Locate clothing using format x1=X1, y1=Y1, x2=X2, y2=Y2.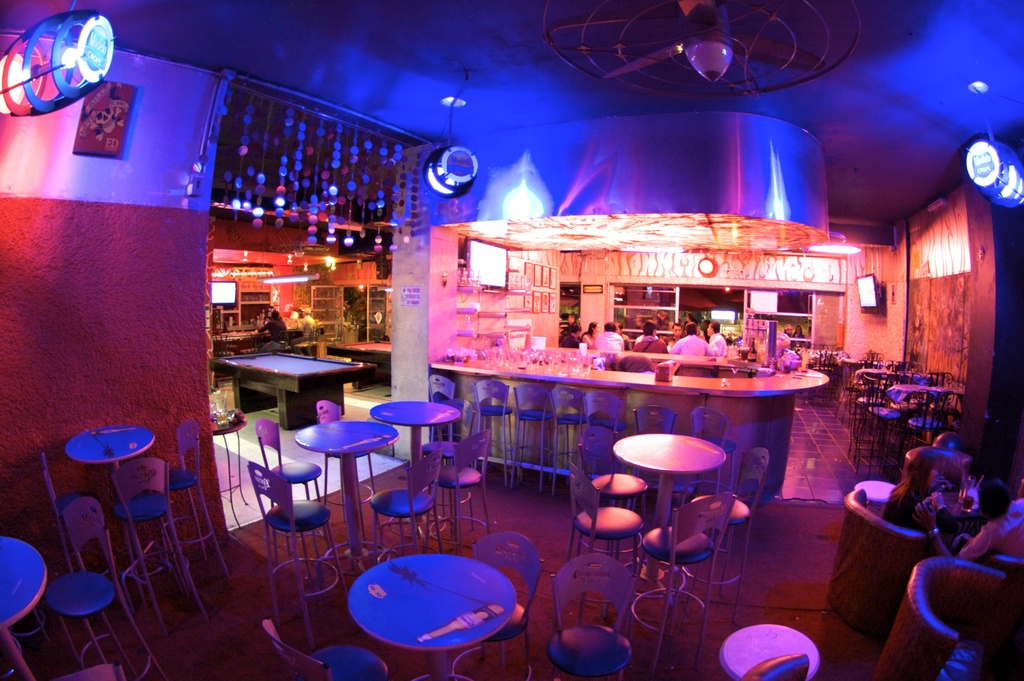
x1=772, y1=351, x2=802, y2=373.
